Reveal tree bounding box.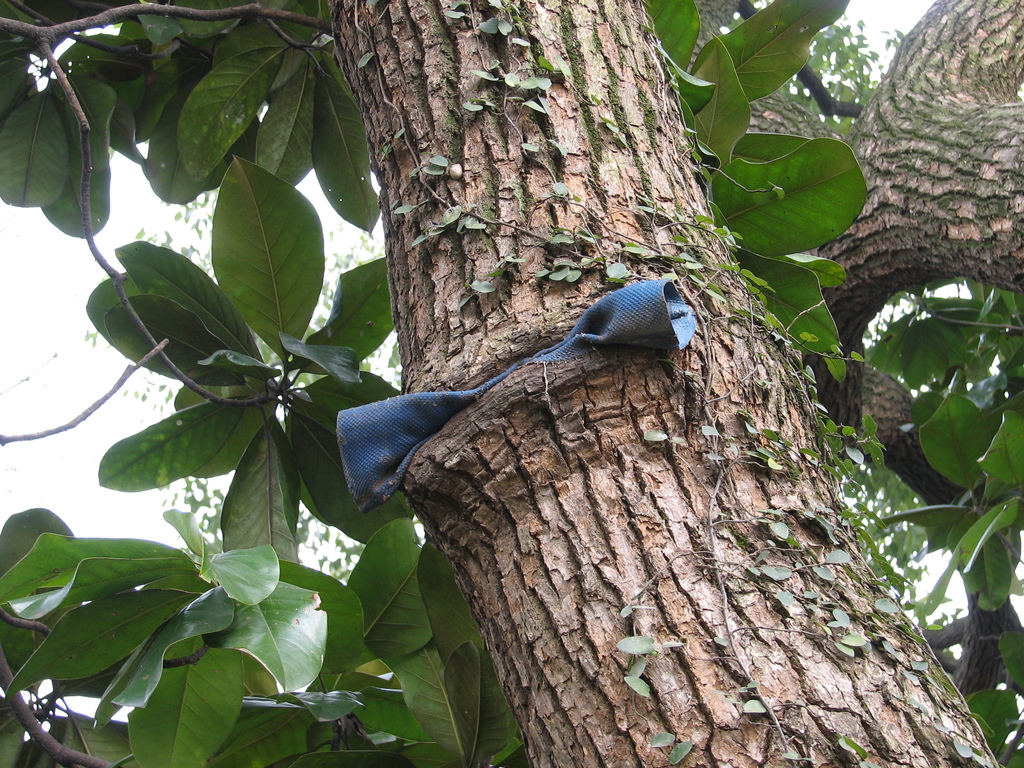
Revealed: bbox=[0, 0, 1023, 767].
